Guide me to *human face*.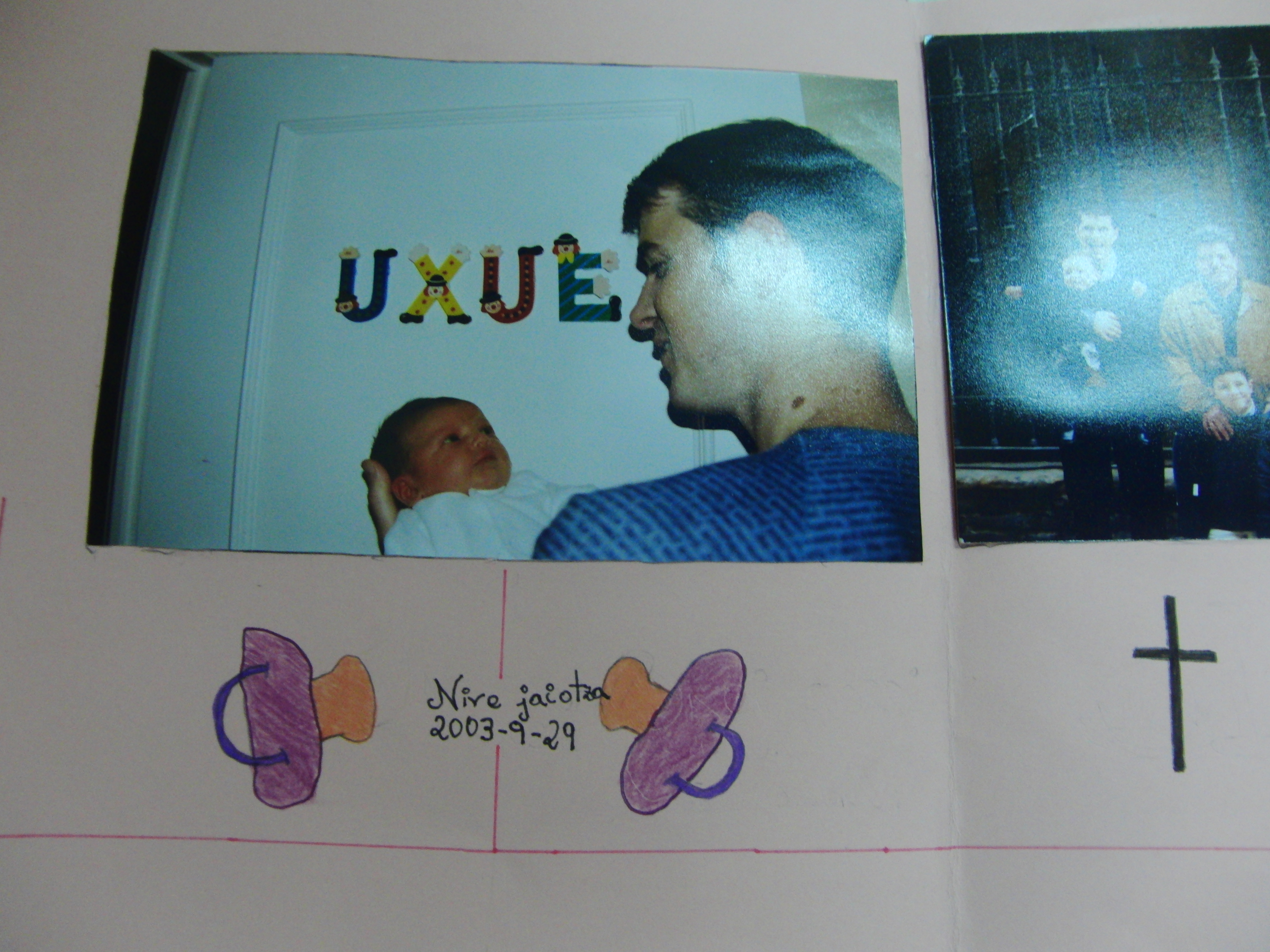
Guidance: bbox=(423, 129, 436, 143).
